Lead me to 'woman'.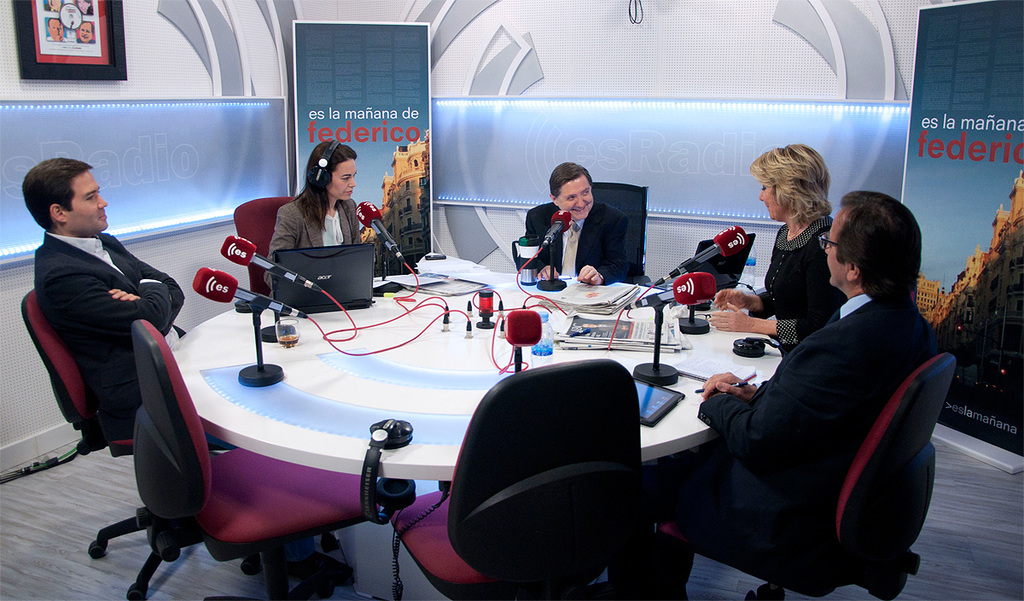
Lead to (x1=247, y1=149, x2=369, y2=278).
